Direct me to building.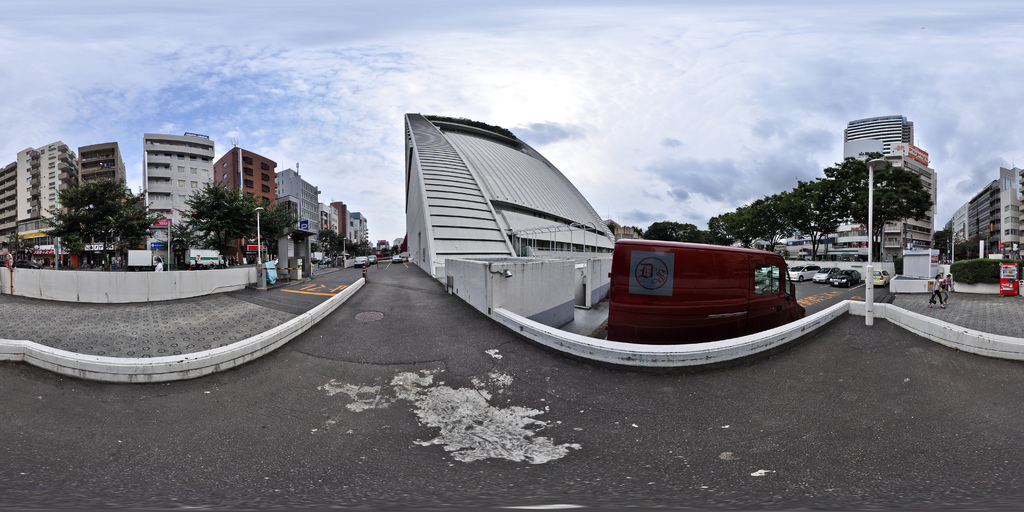
Direction: 938,164,1023,266.
